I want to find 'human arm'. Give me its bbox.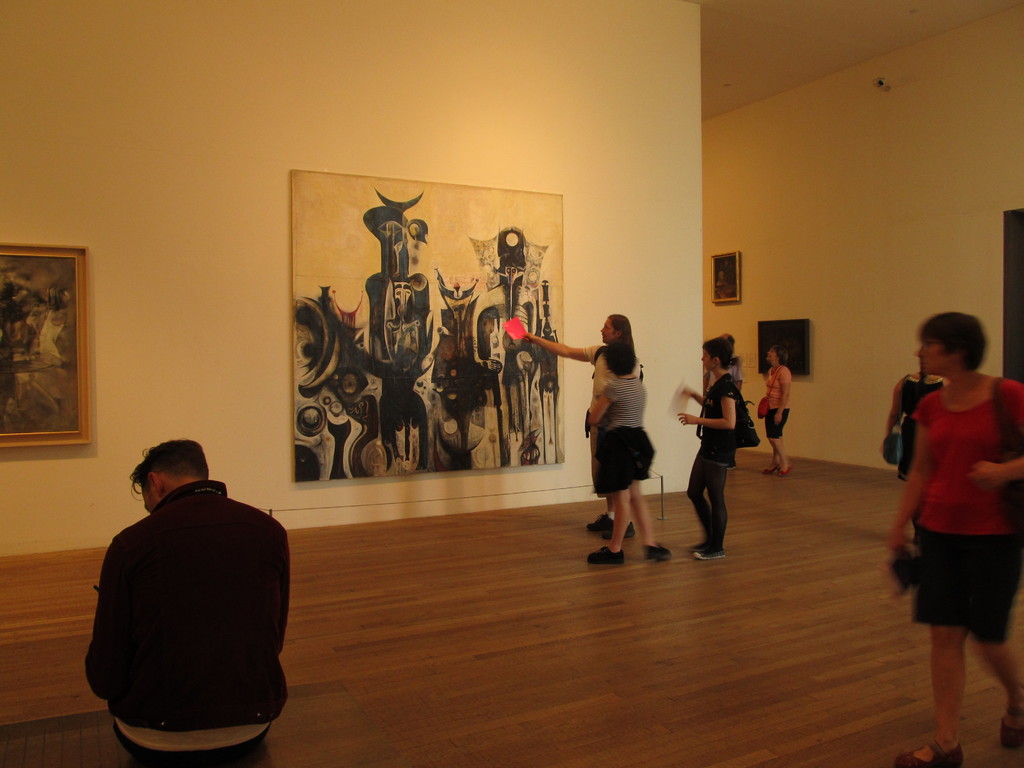
select_region(678, 383, 738, 430).
